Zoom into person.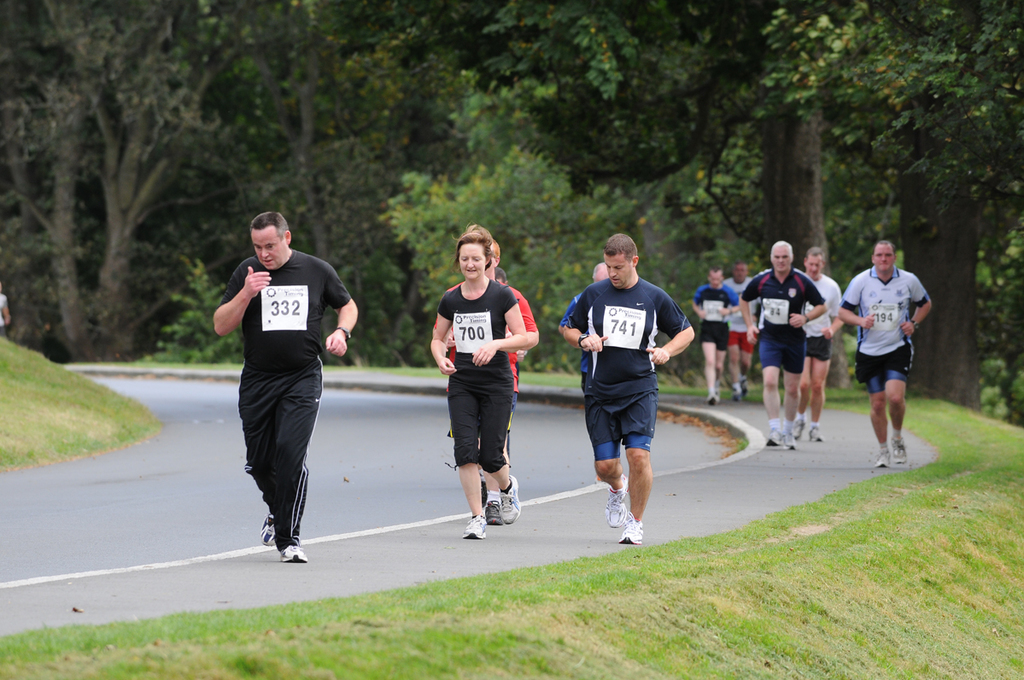
Zoom target: [x1=737, y1=236, x2=828, y2=453].
